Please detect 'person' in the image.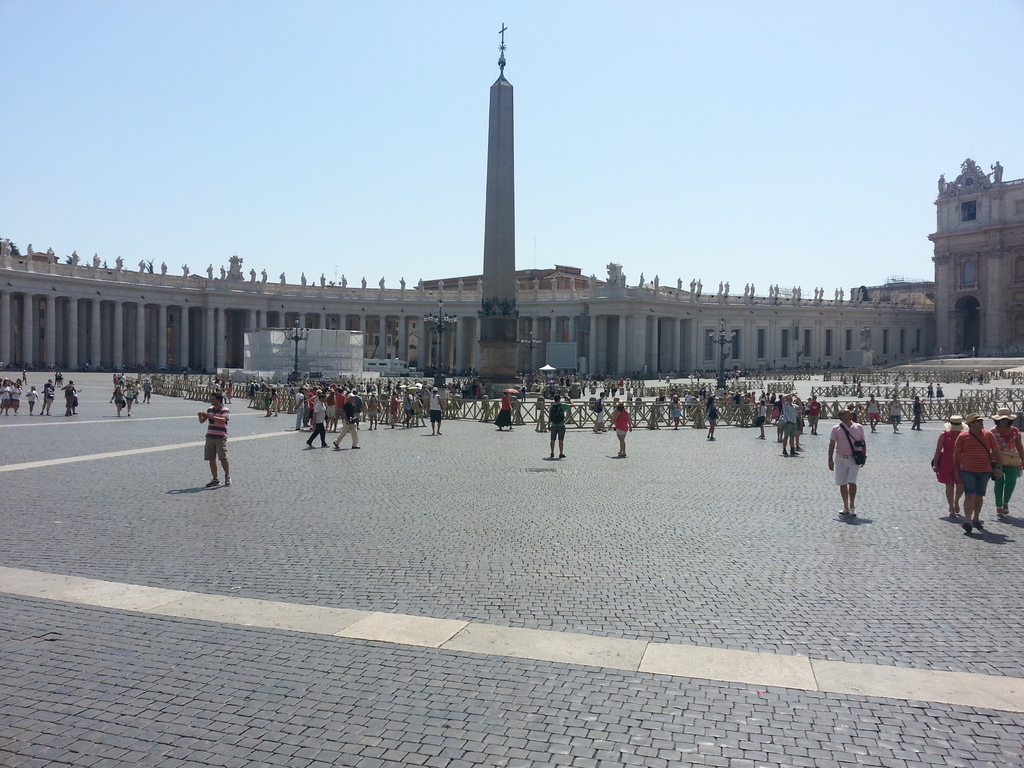
locate(123, 381, 132, 419).
